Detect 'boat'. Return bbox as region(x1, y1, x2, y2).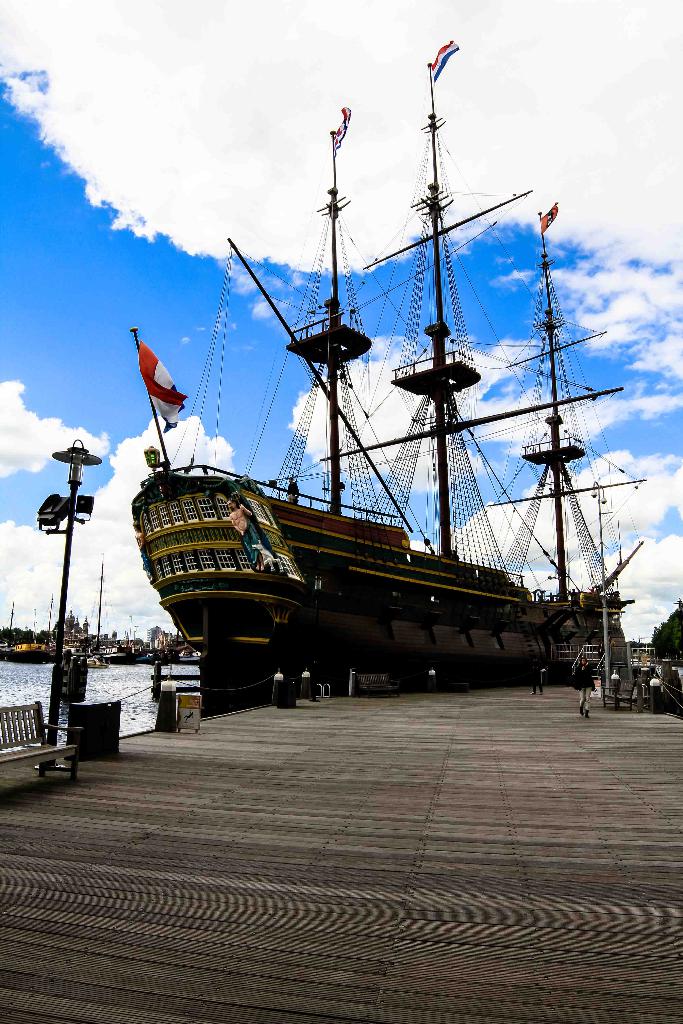
region(106, 134, 682, 701).
